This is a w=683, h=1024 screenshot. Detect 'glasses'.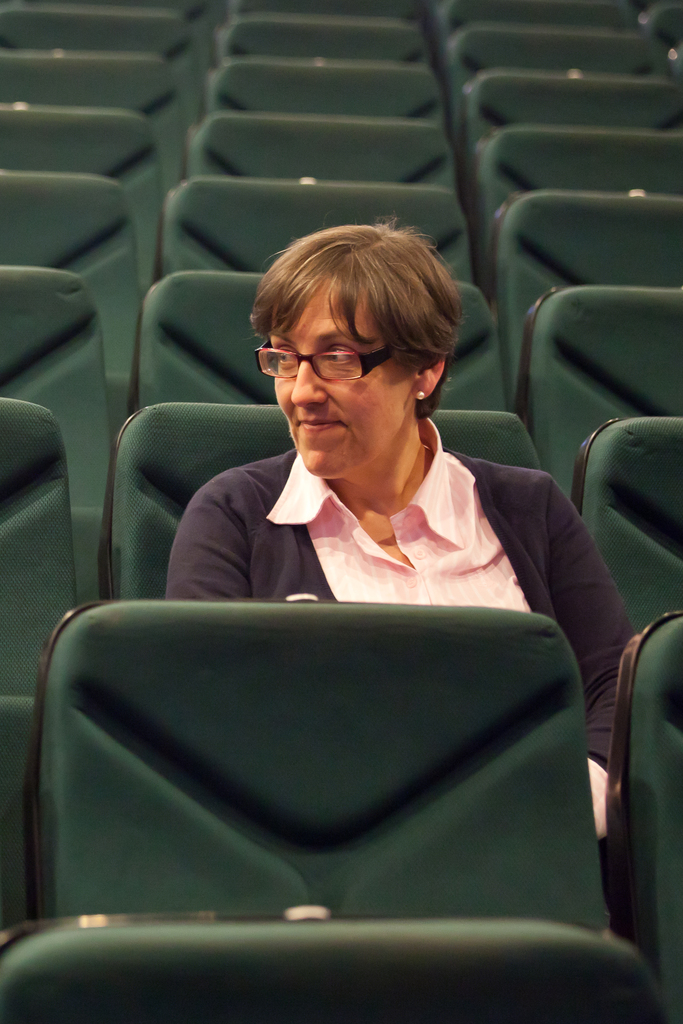
254 337 400 385.
